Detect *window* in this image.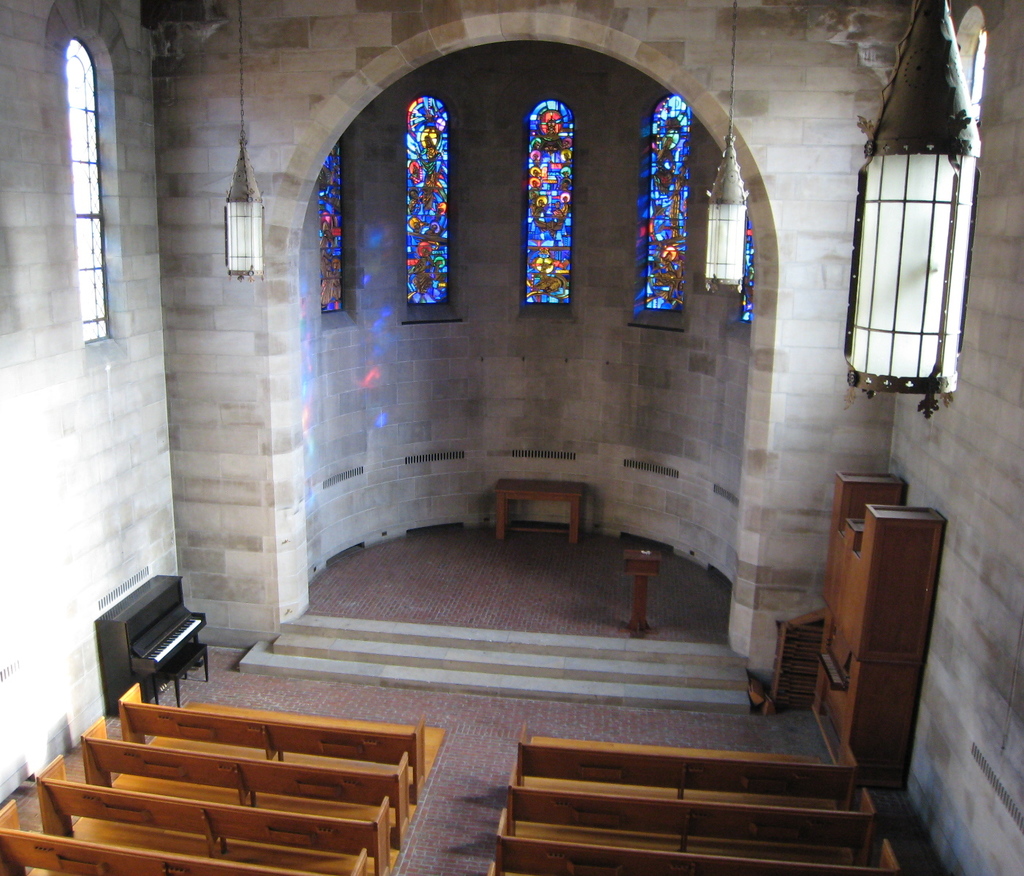
Detection: 952 9 983 118.
